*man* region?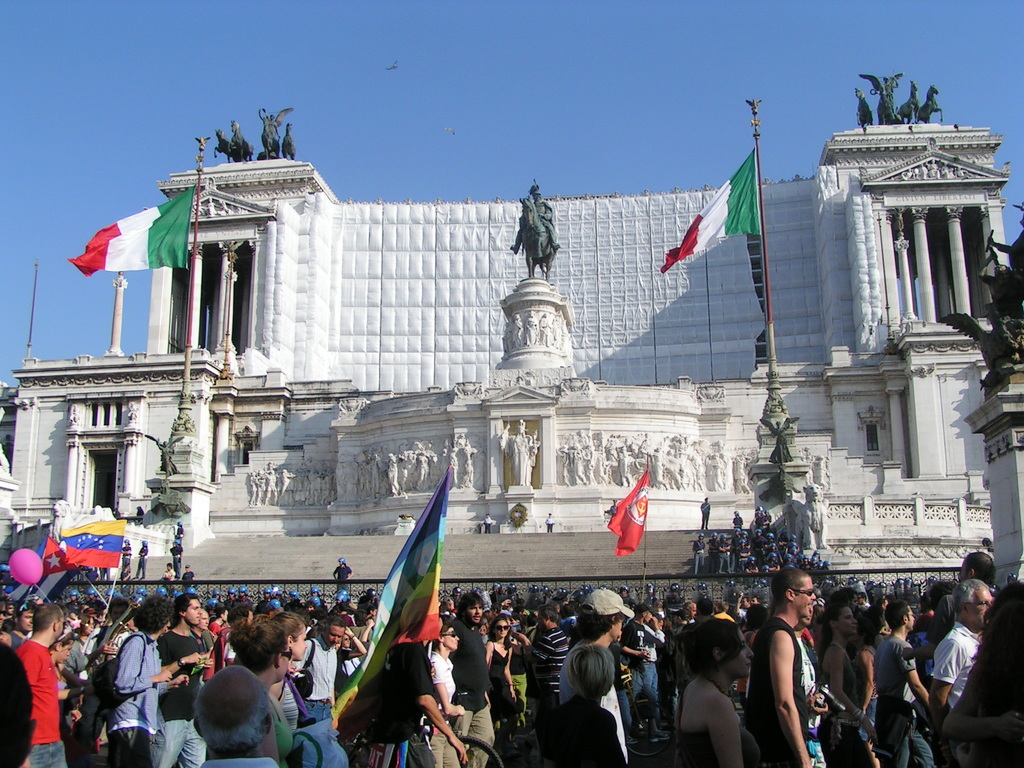
left=1, top=605, right=35, bottom=648
